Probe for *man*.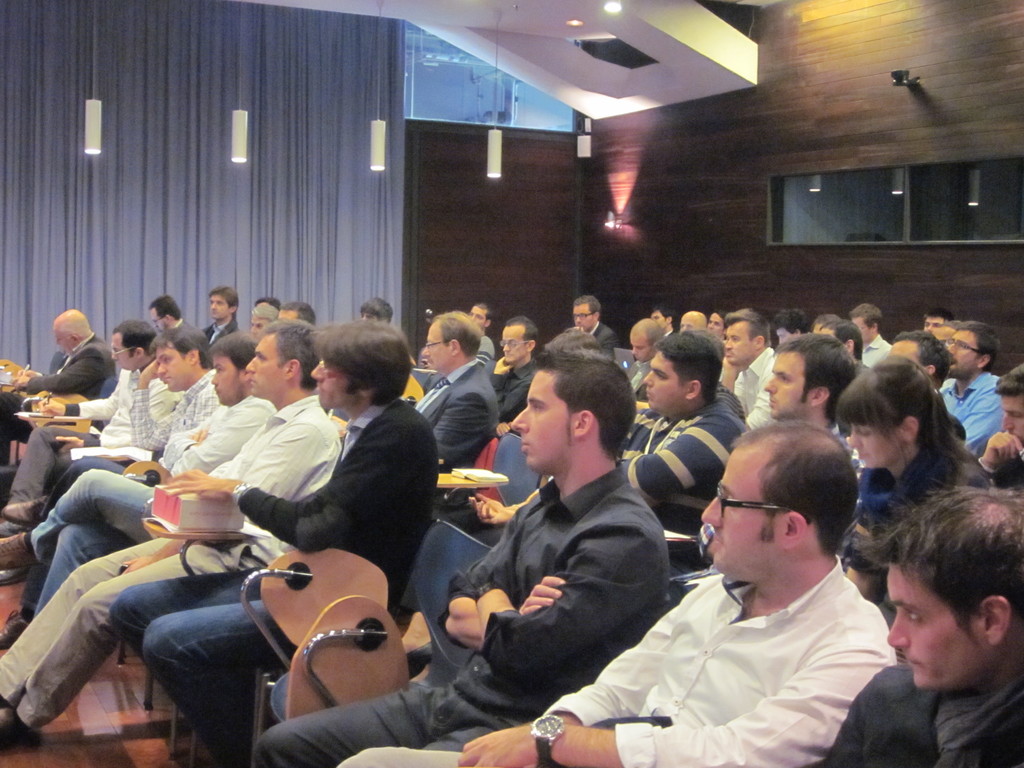
Probe result: 0 328 349 742.
